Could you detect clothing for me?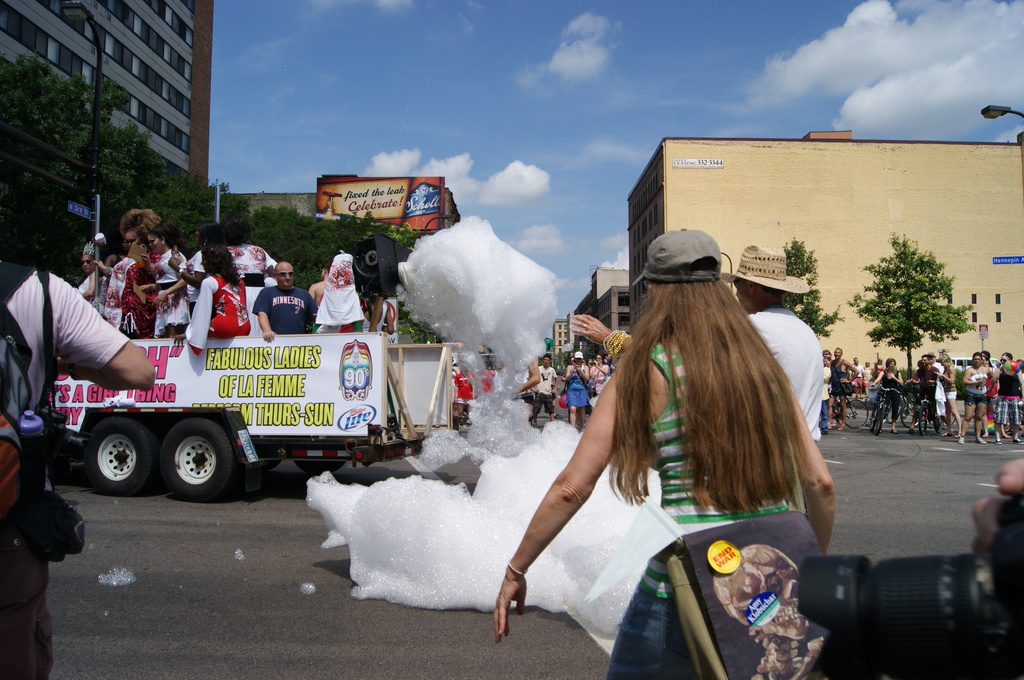
Detection result: [97, 265, 118, 310].
